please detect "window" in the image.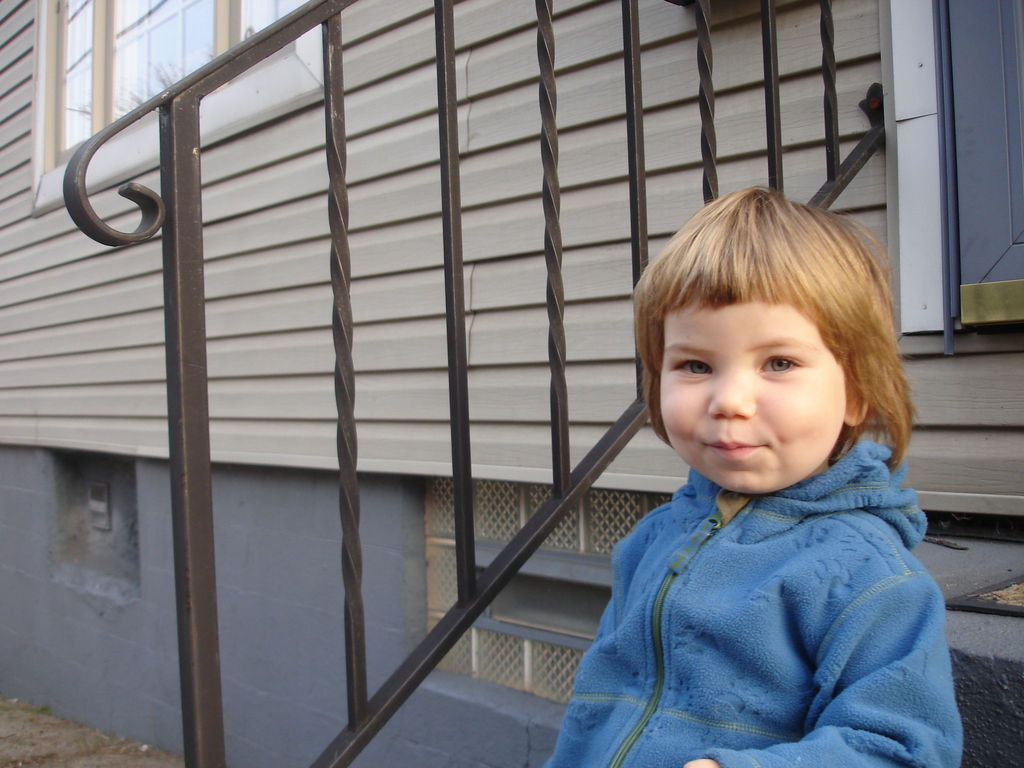
box(33, 0, 342, 220).
